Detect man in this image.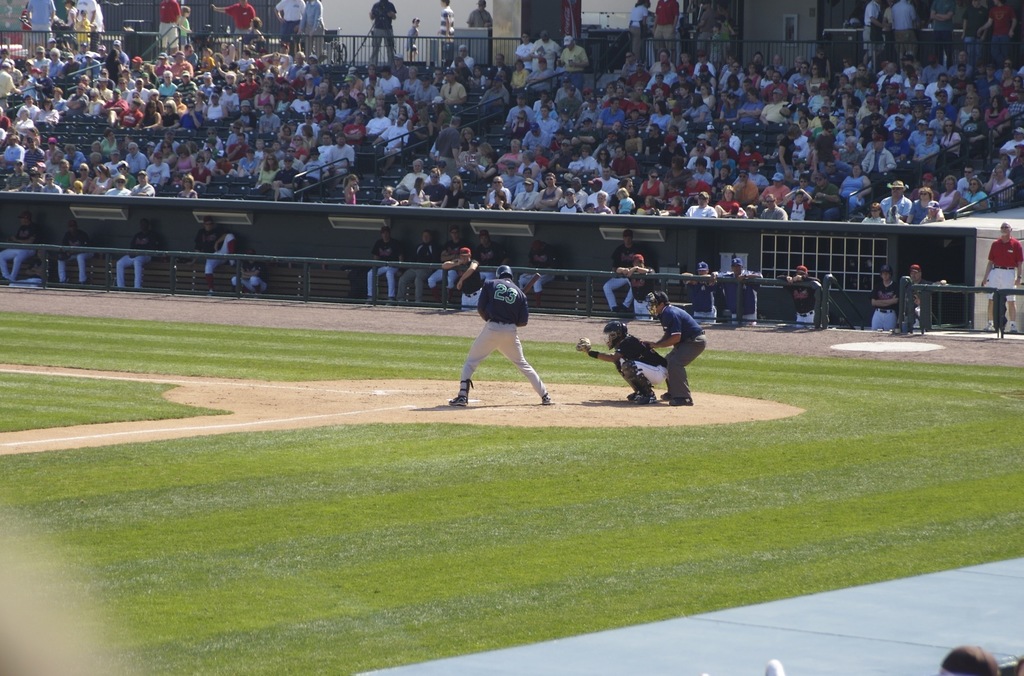
Detection: x1=45, y1=220, x2=97, y2=287.
